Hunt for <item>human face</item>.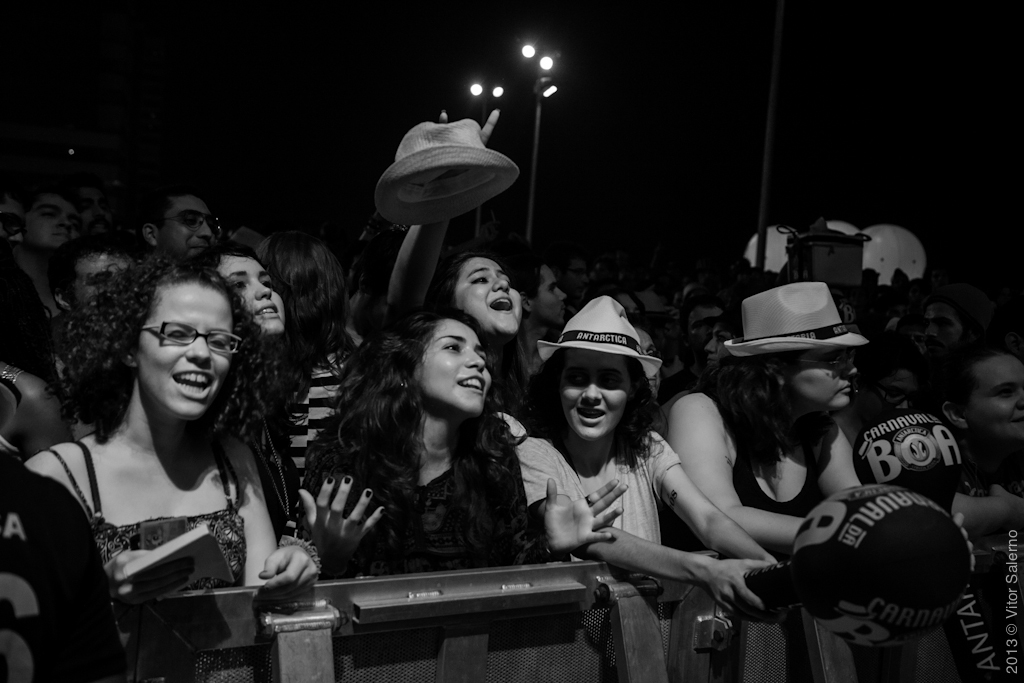
Hunted down at x1=159 y1=196 x2=212 y2=264.
